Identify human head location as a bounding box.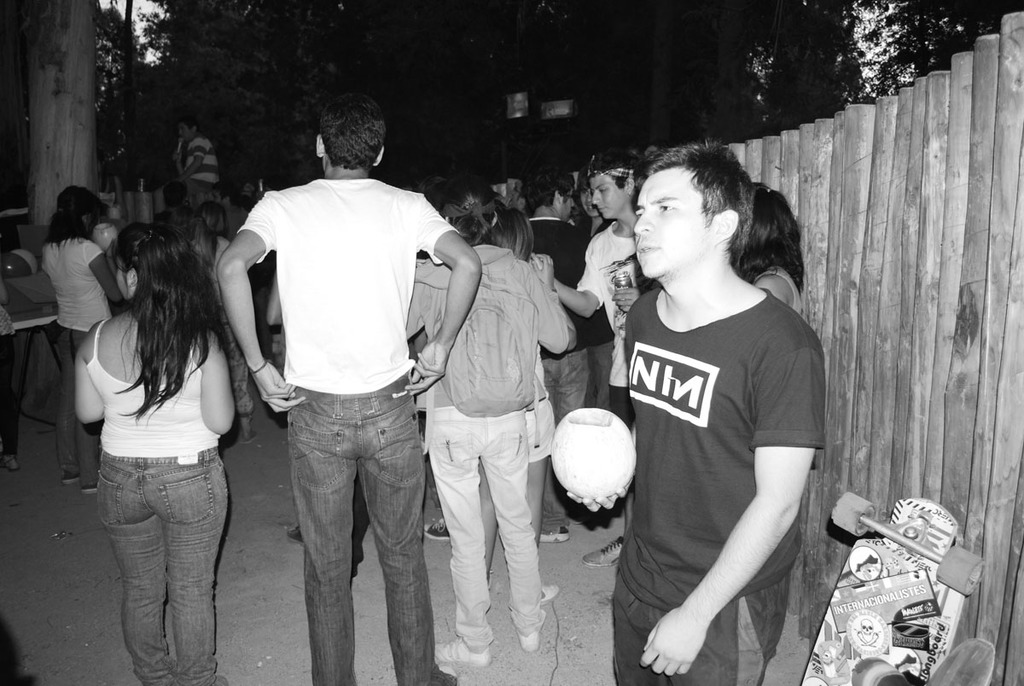
(636,144,752,276).
